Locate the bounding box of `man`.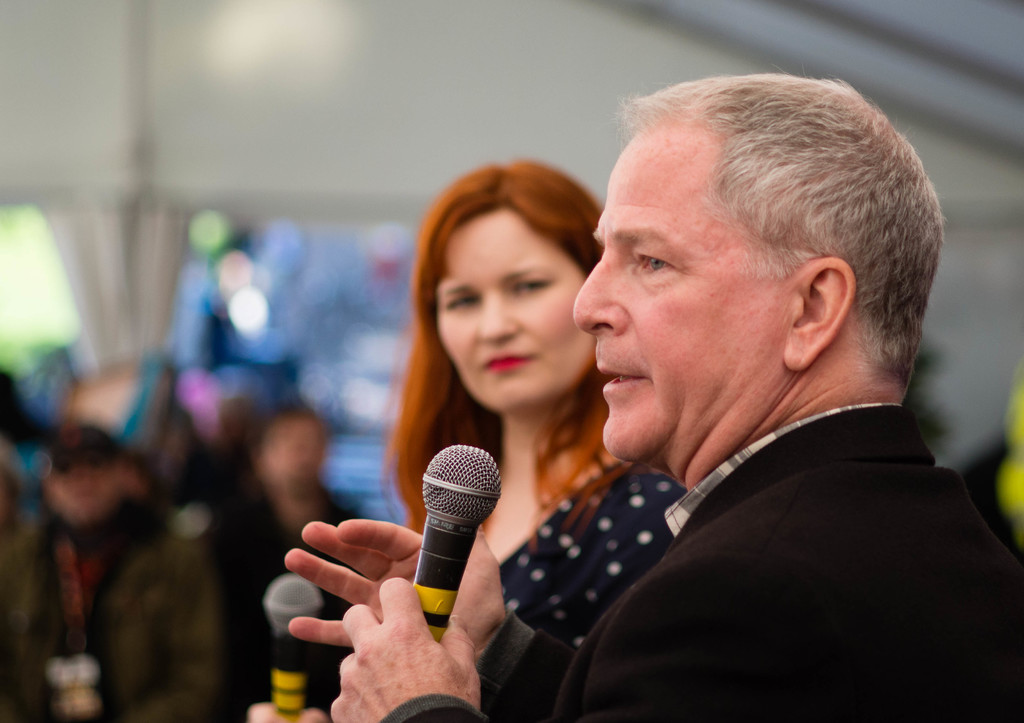
Bounding box: box=[298, 75, 1021, 722].
